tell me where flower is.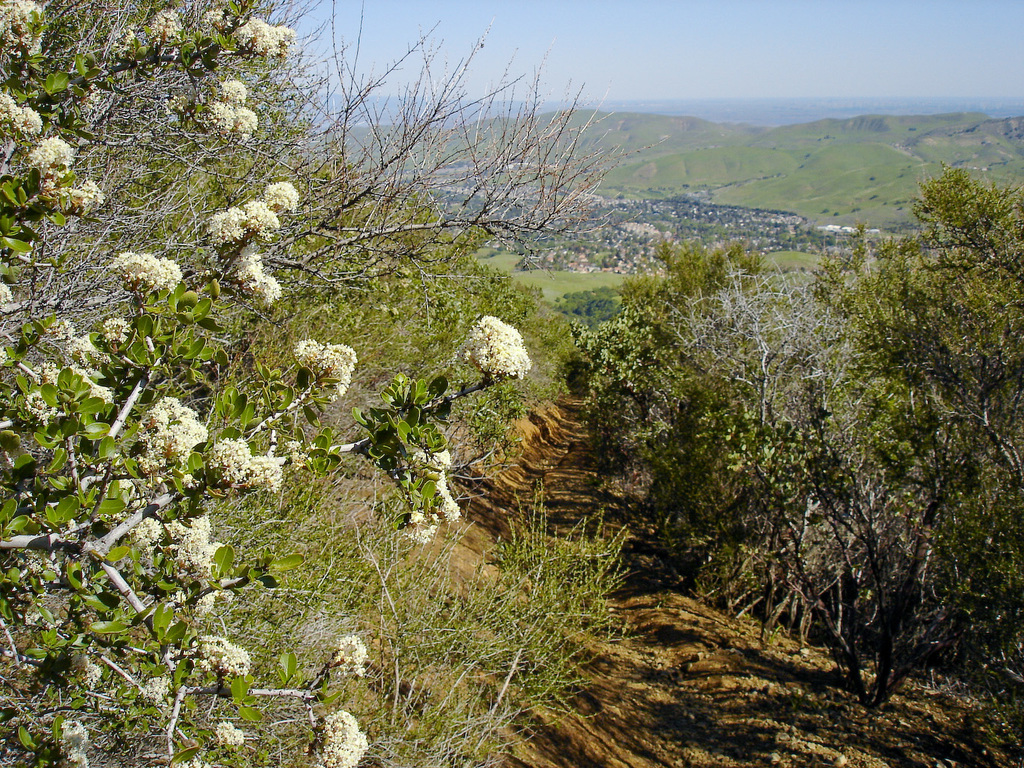
flower is at <bbox>0, 343, 11, 380</bbox>.
